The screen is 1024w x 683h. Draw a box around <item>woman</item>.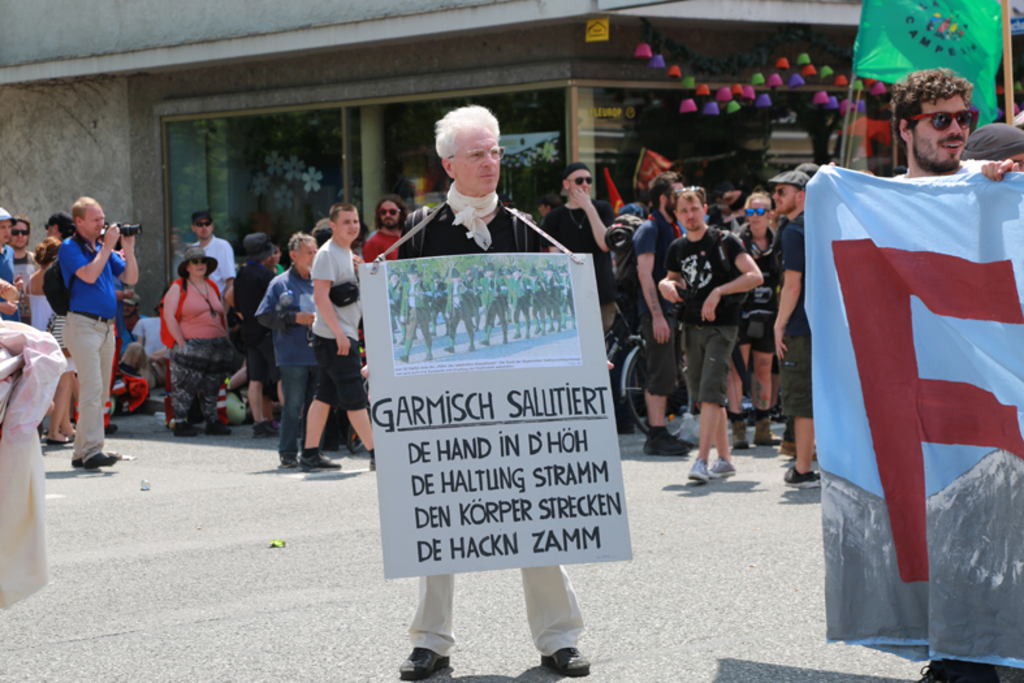
(161,245,233,435).
